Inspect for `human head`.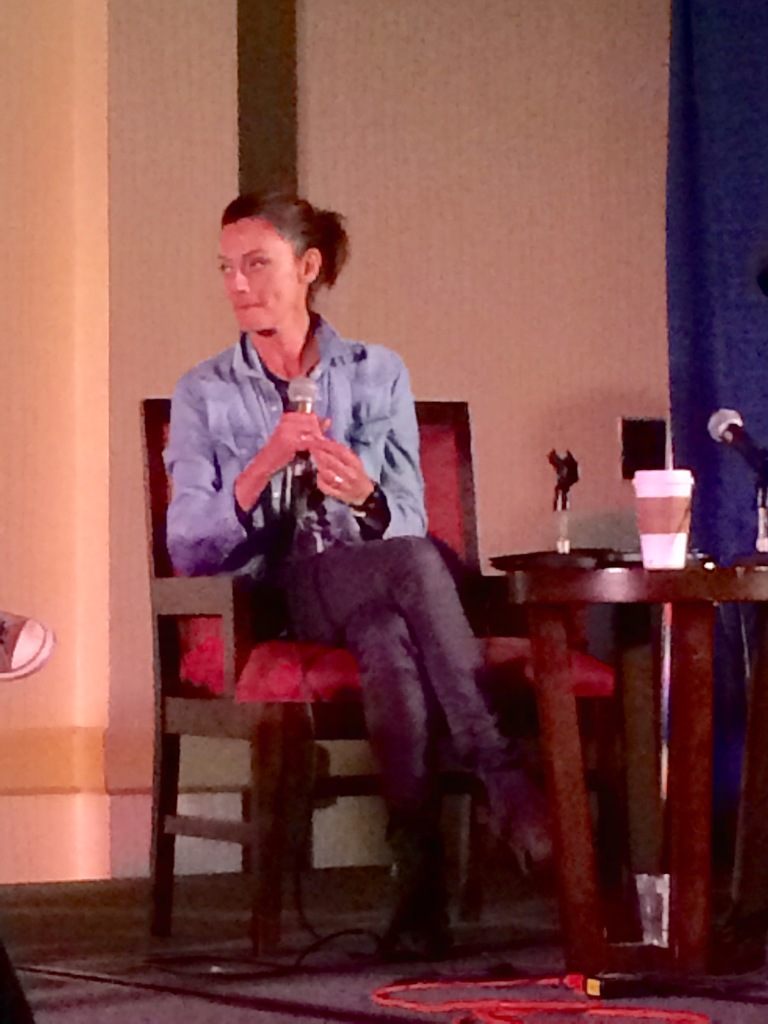
Inspection: {"x1": 216, "y1": 187, "x2": 350, "y2": 331}.
